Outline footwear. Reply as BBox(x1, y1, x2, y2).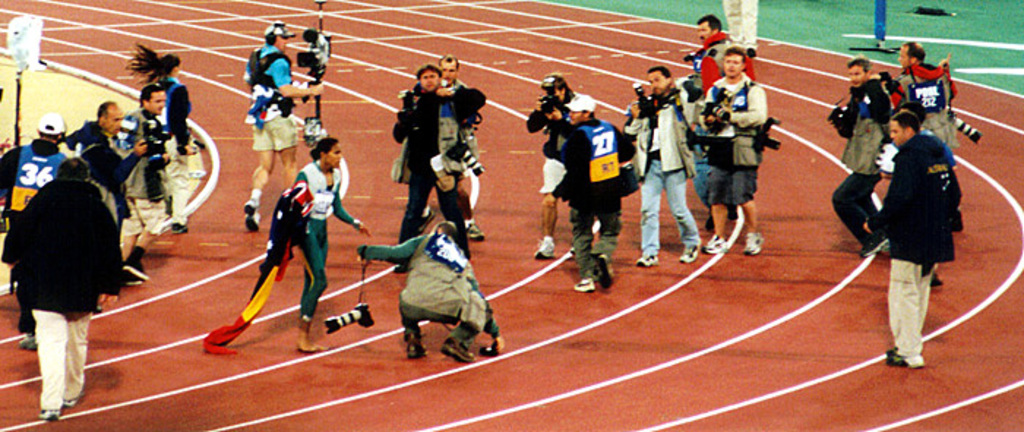
BBox(240, 199, 265, 236).
